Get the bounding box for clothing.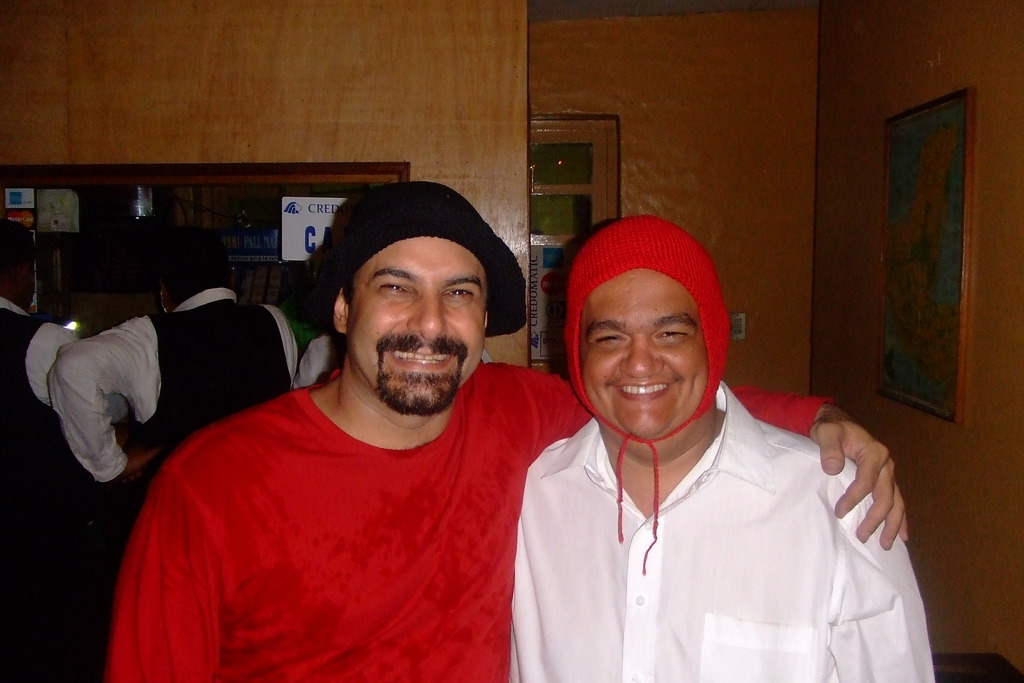
[111, 363, 824, 682].
